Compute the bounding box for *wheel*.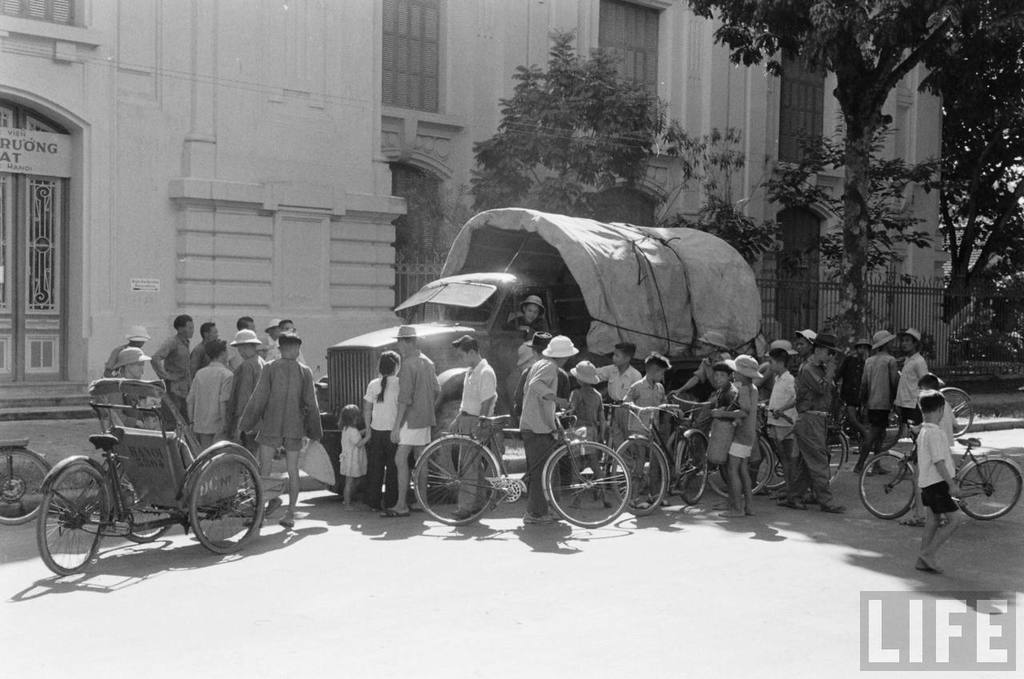
739, 407, 812, 490.
